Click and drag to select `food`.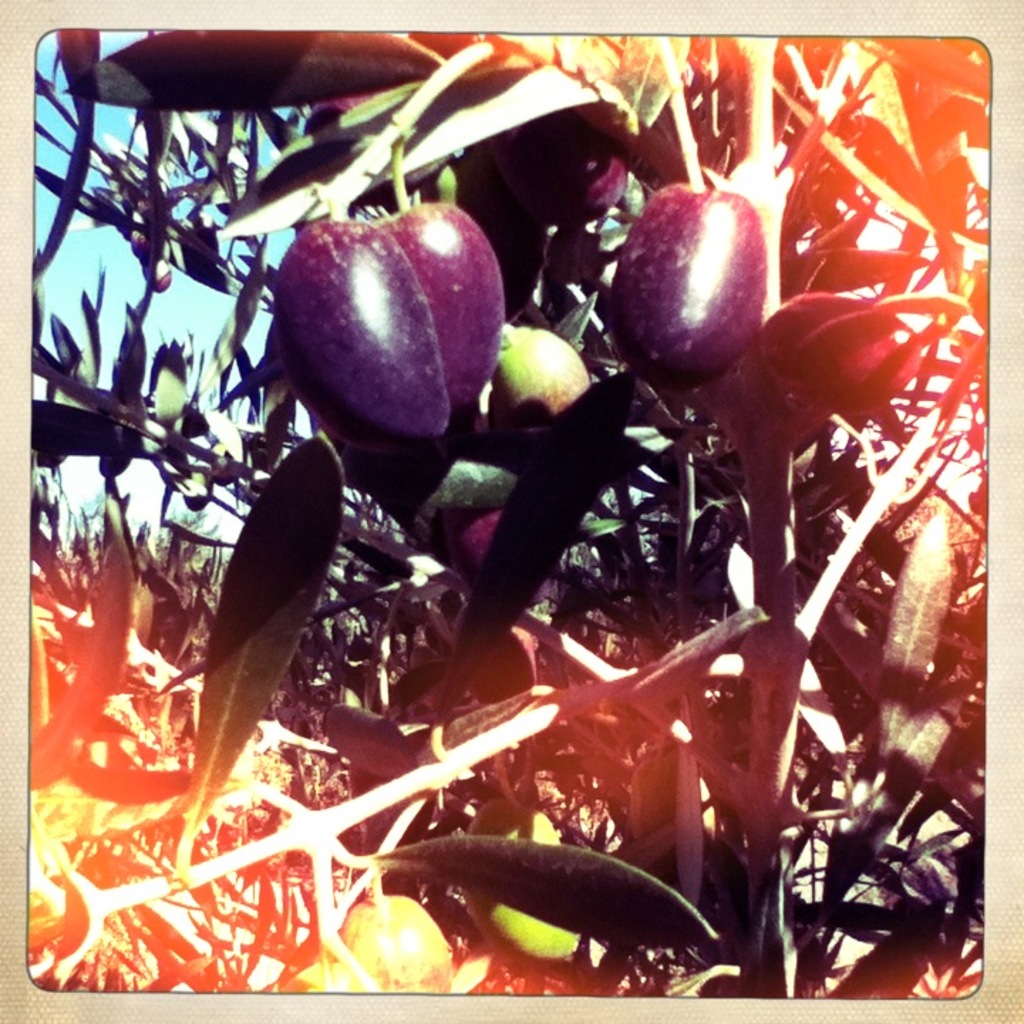
Selection: [x1=277, y1=943, x2=374, y2=987].
